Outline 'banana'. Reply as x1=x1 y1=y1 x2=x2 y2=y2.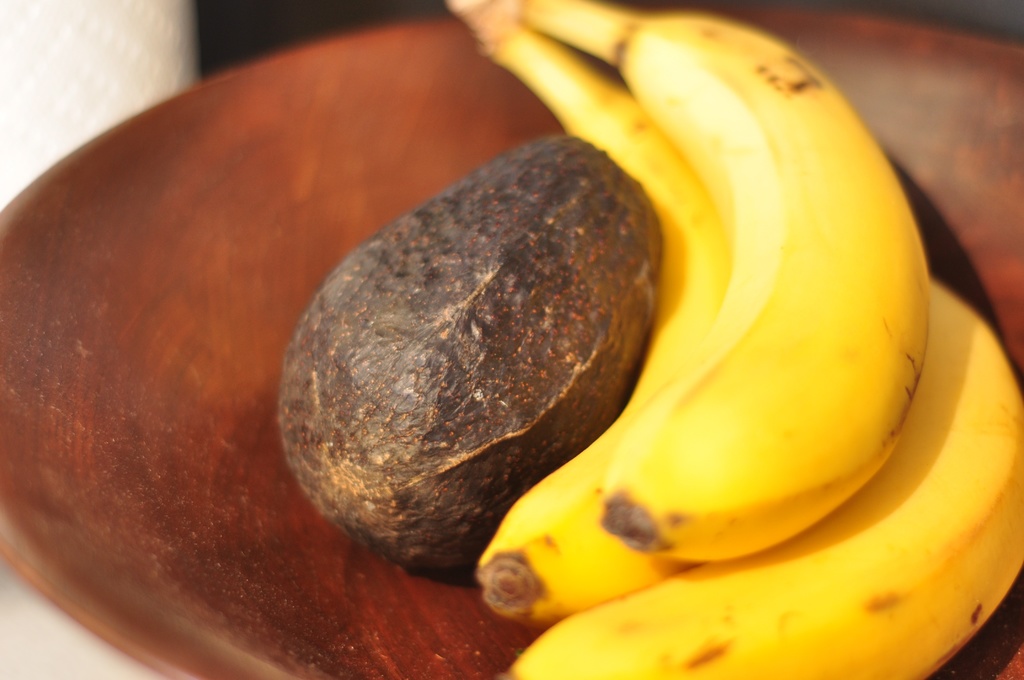
x1=547 y1=0 x2=932 y2=563.
